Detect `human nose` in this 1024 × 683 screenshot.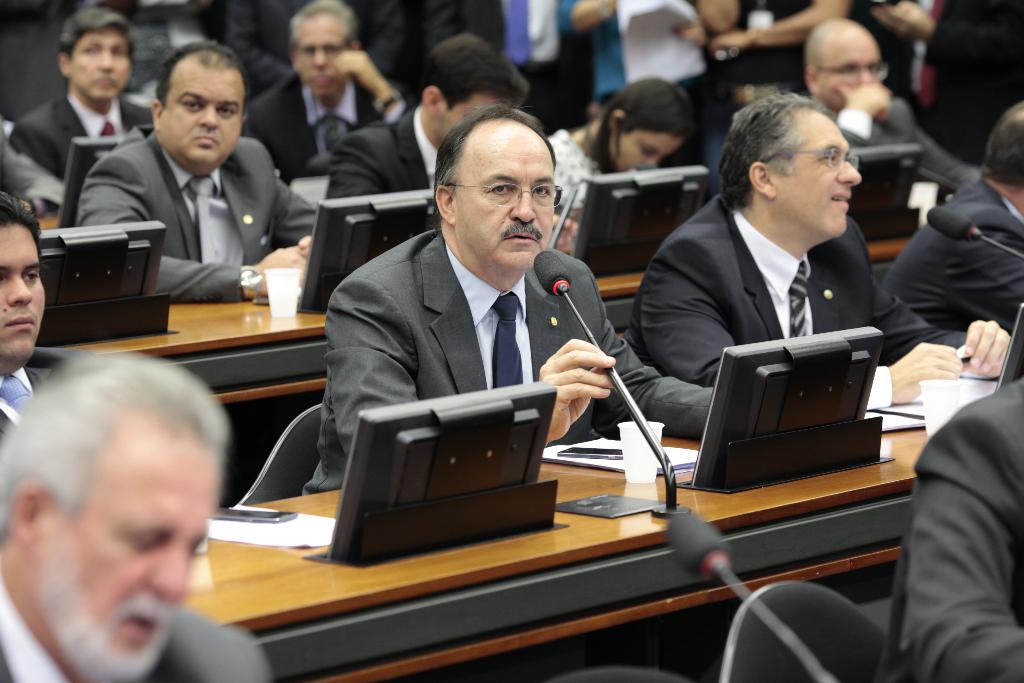
Detection: crop(152, 541, 188, 600).
